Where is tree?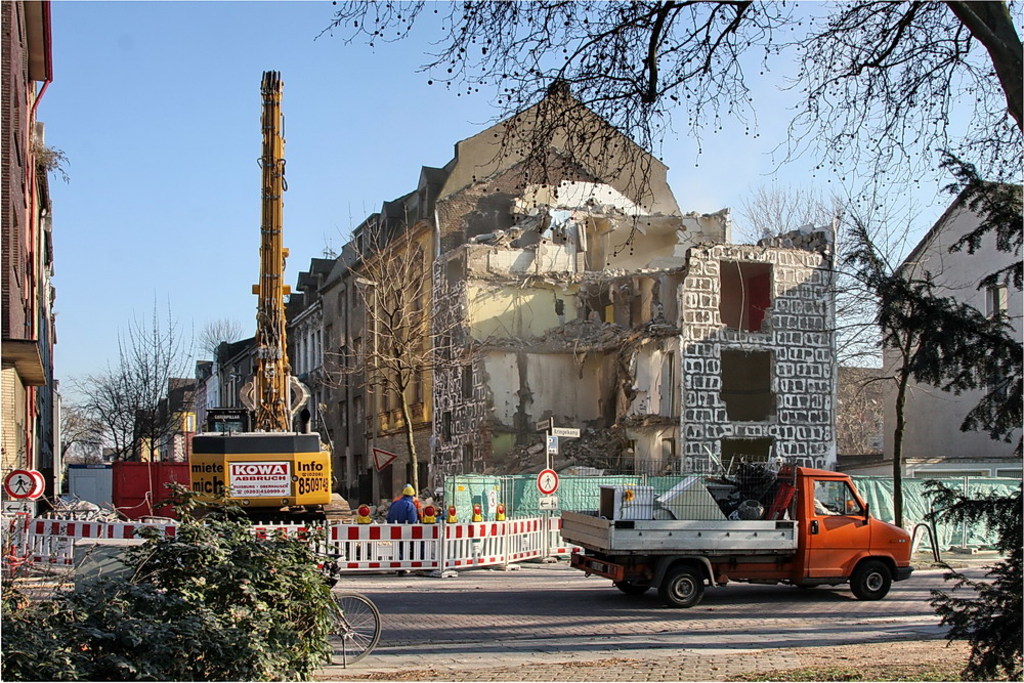
314,194,473,533.
